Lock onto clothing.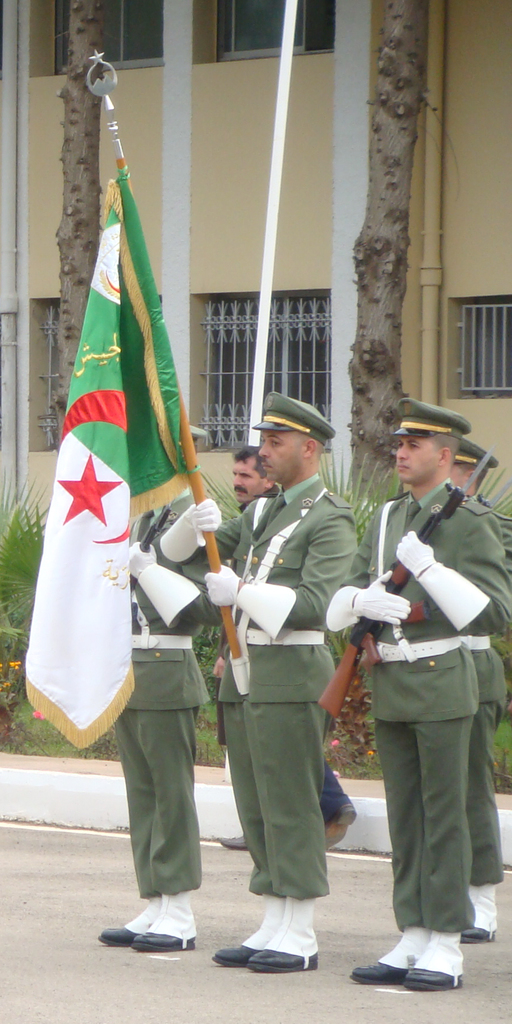
Locked: [left=212, top=483, right=356, bottom=912].
